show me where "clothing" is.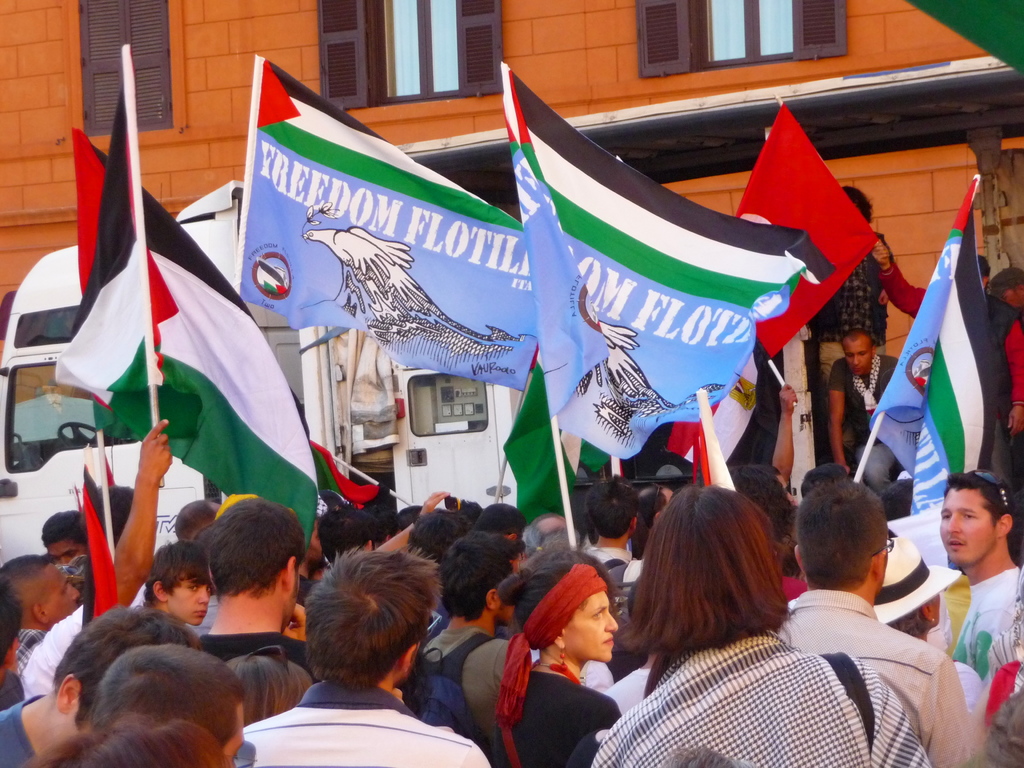
"clothing" is at select_region(229, 682, 490, 767).
